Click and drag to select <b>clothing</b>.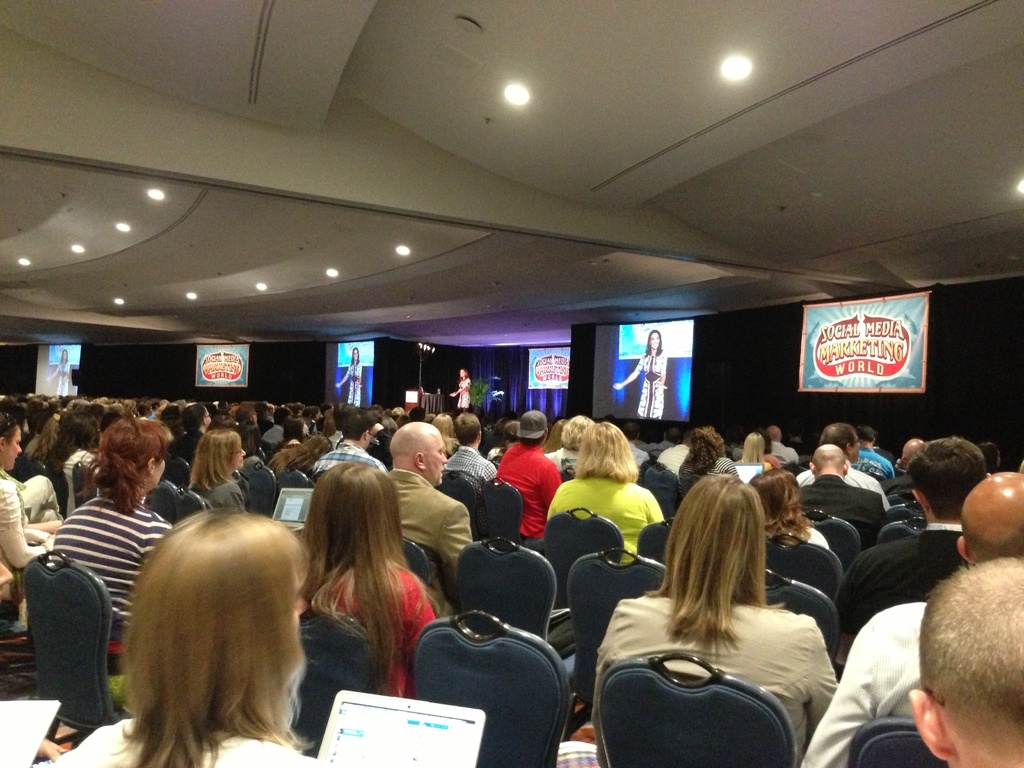
Selection: 180/470/242/519.
